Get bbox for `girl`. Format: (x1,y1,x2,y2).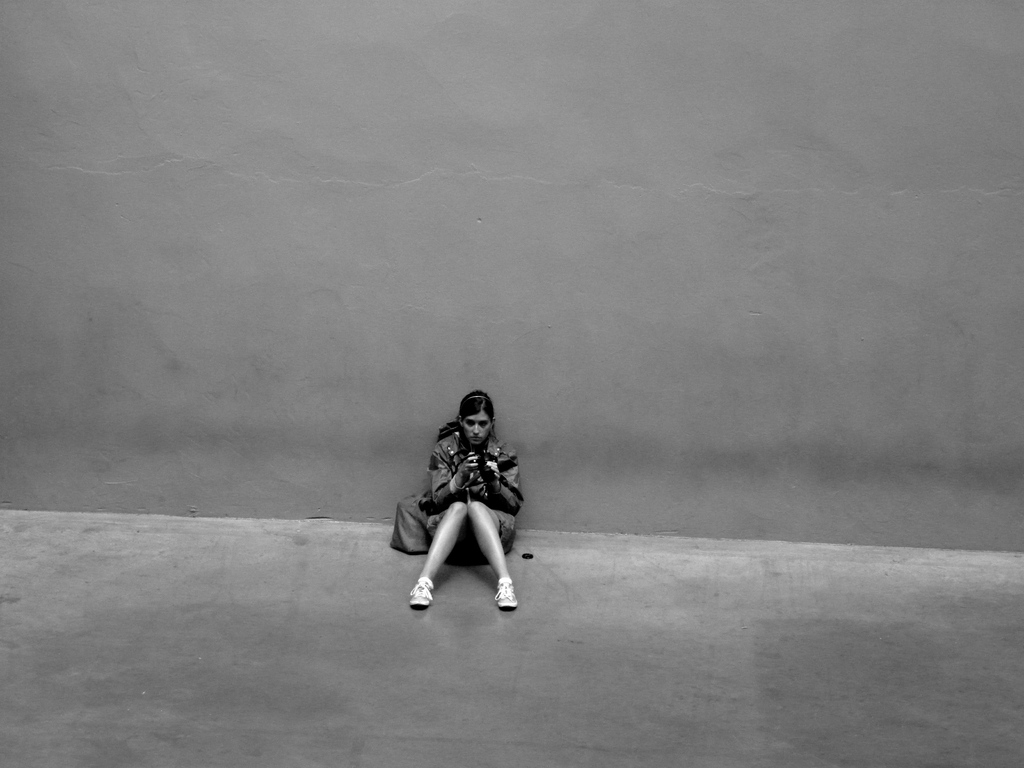
(409,392,524,613).
